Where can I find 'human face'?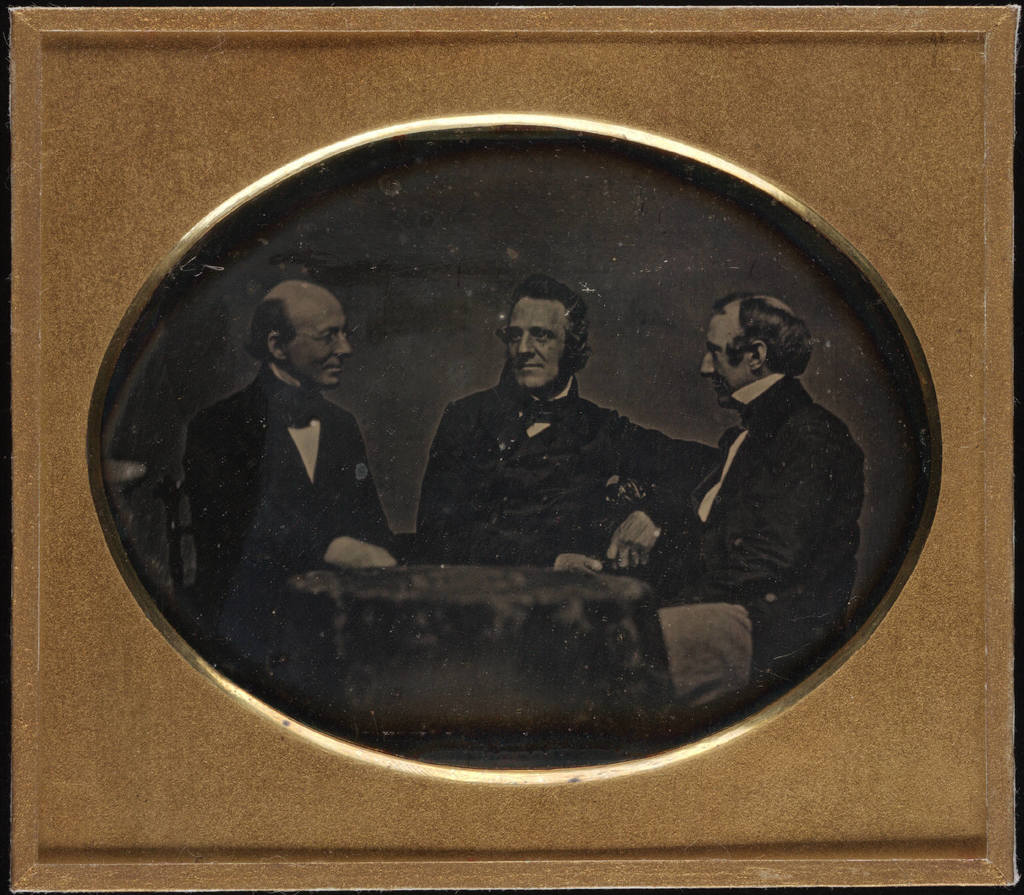
You can find it at <box>702,314,757,395</box>.
